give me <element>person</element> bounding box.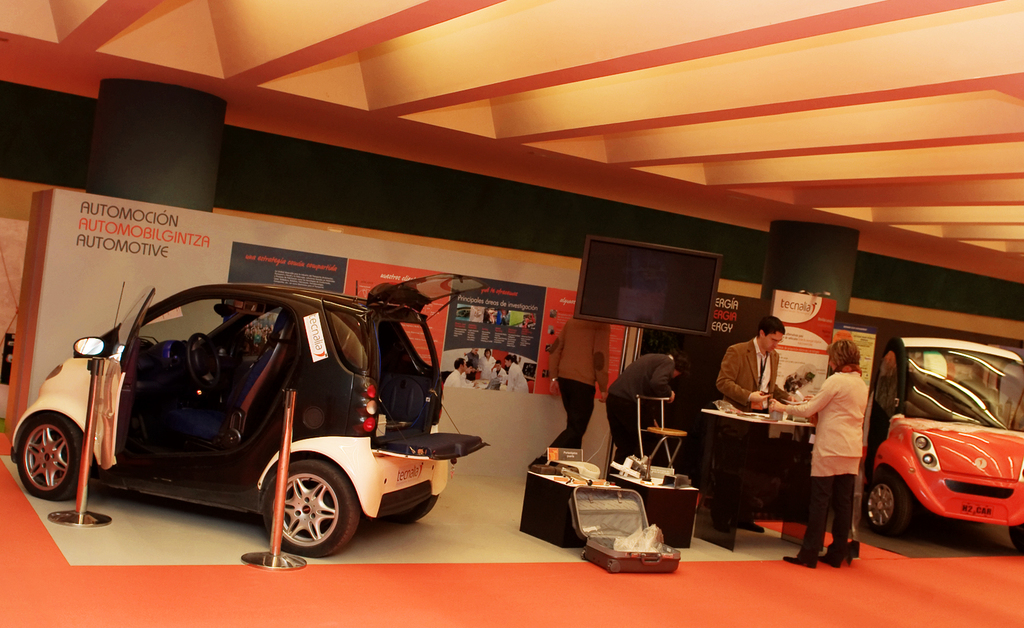
region(798, 333, 883, 579).
